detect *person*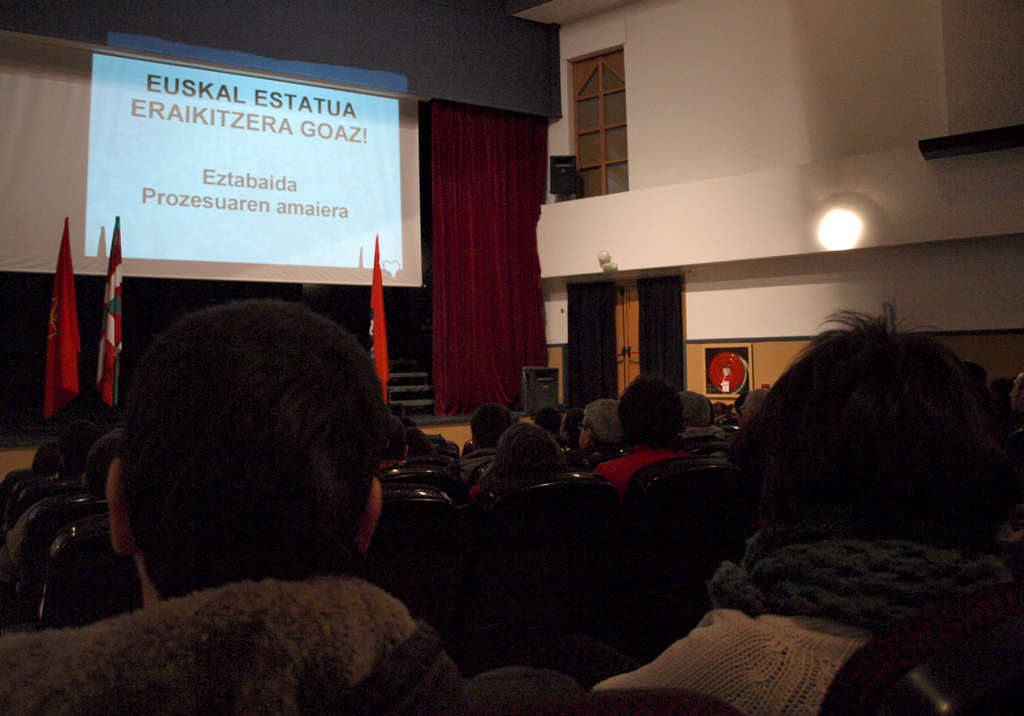
x1=55 y1=195 x2=475 y2=658
